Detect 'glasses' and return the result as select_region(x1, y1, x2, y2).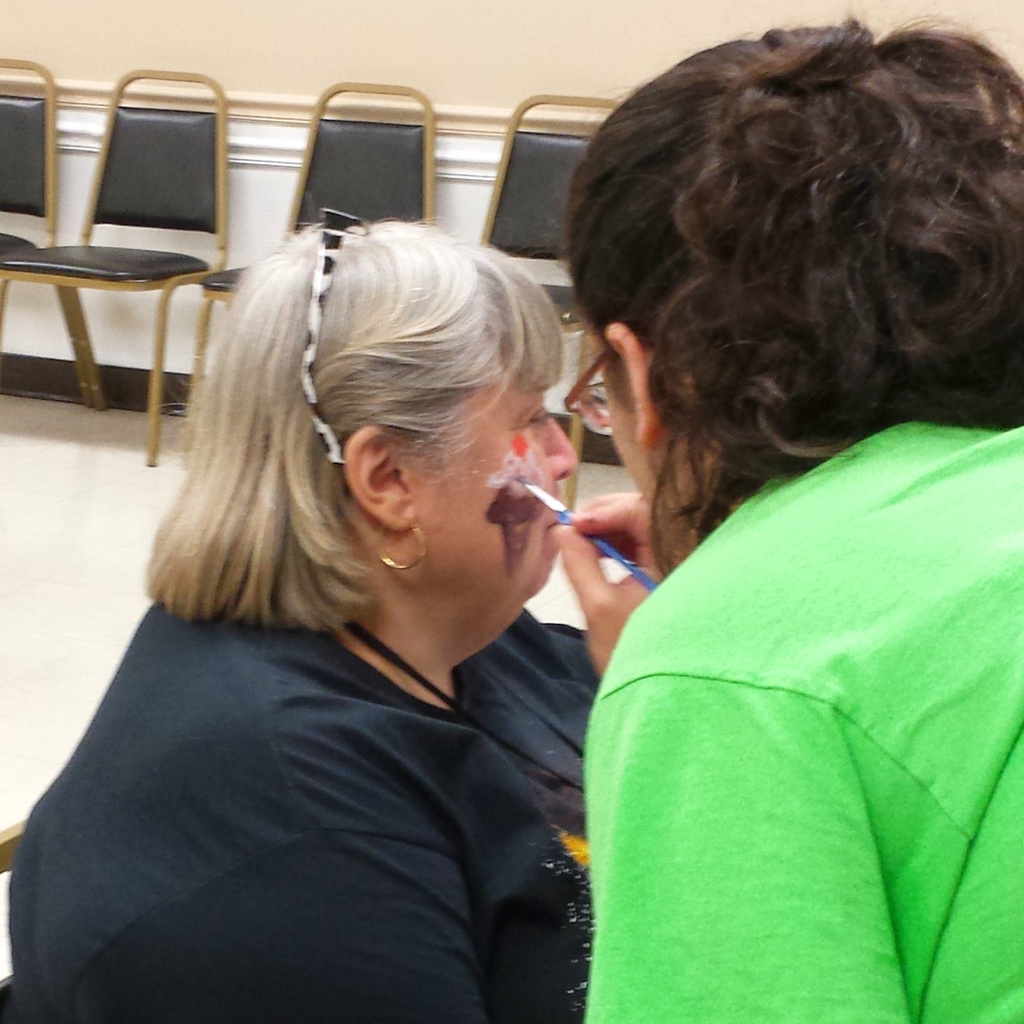
select_region(560, 346, 615, 444).
